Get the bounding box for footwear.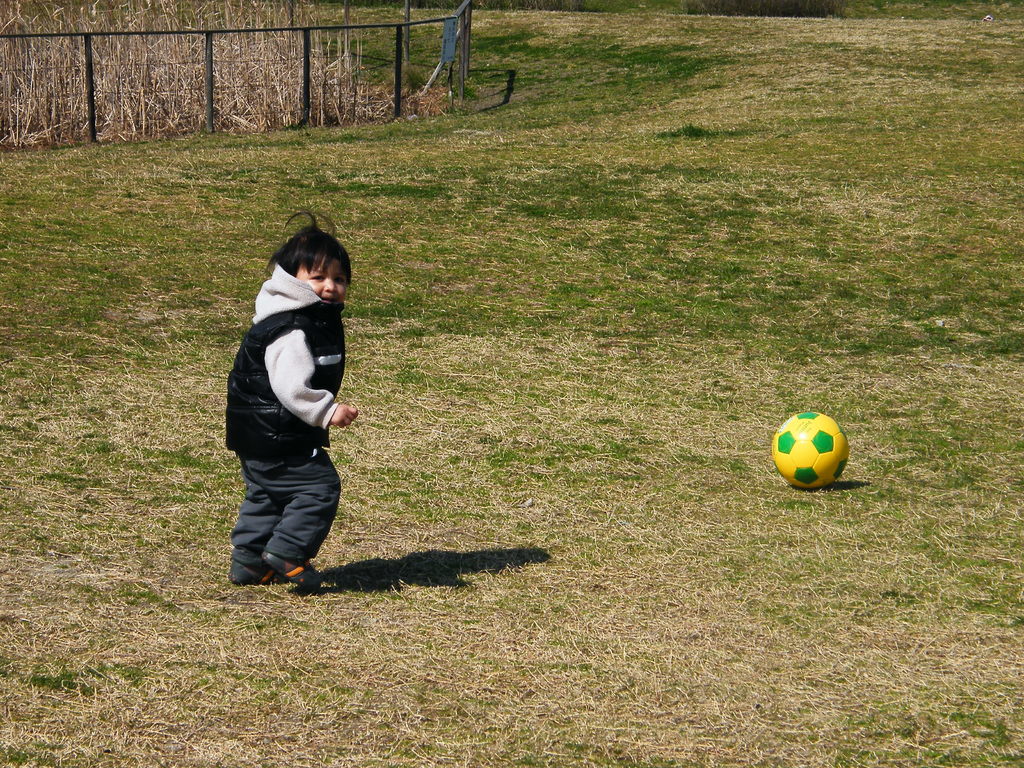
<bbox>264, 550, 322, 598</bbox>.
